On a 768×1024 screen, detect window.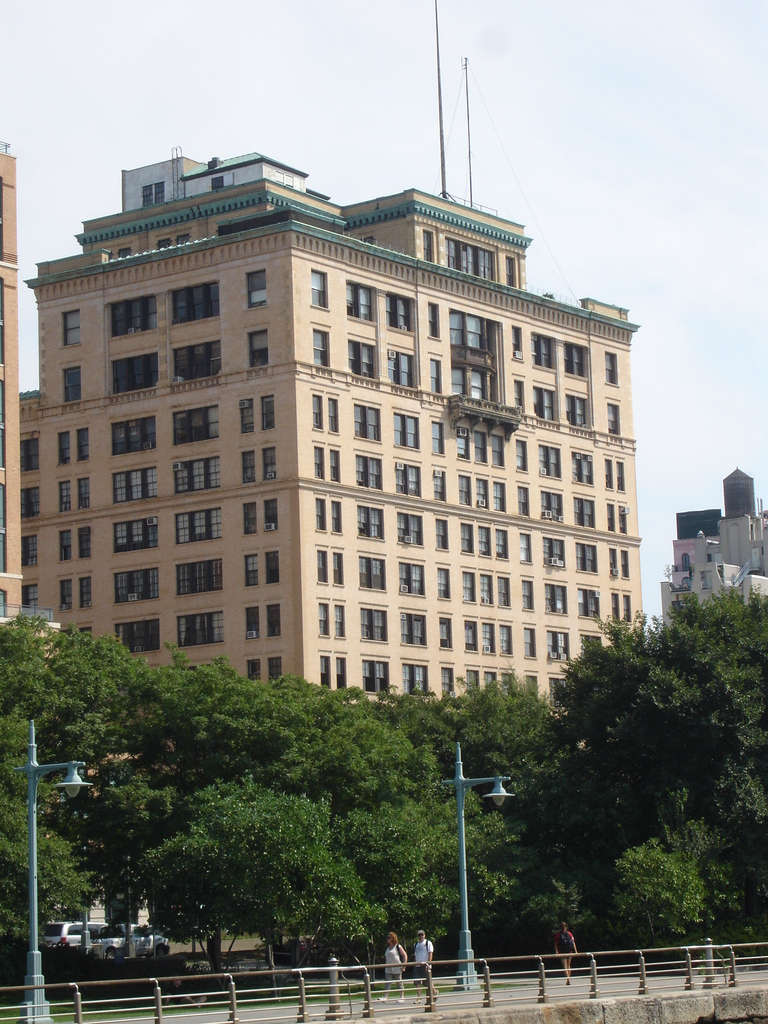
587/595/603/614.
